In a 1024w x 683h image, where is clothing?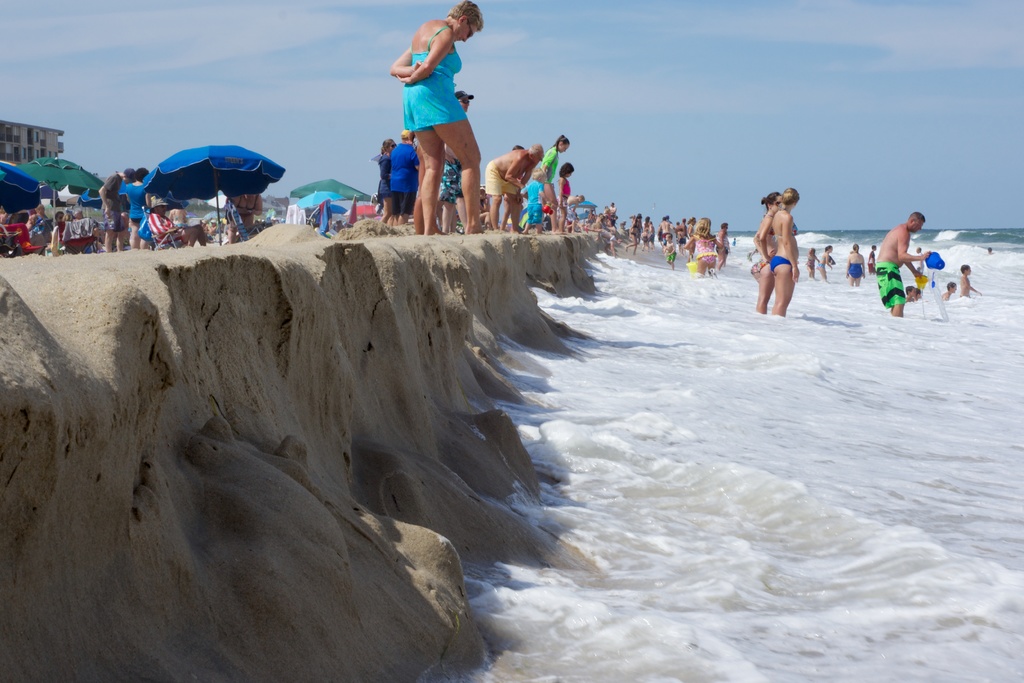
bbox(698, 235, 720, 265).
